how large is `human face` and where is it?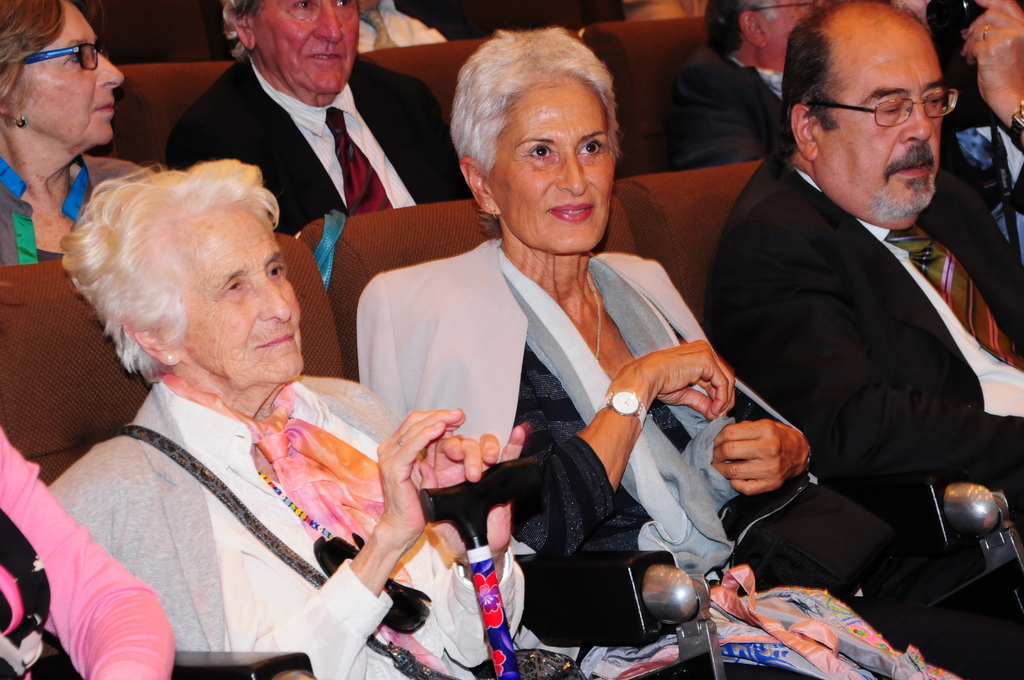
Bounding box: pyautogui.locateOnScreen(489, 74, 616, 254).
